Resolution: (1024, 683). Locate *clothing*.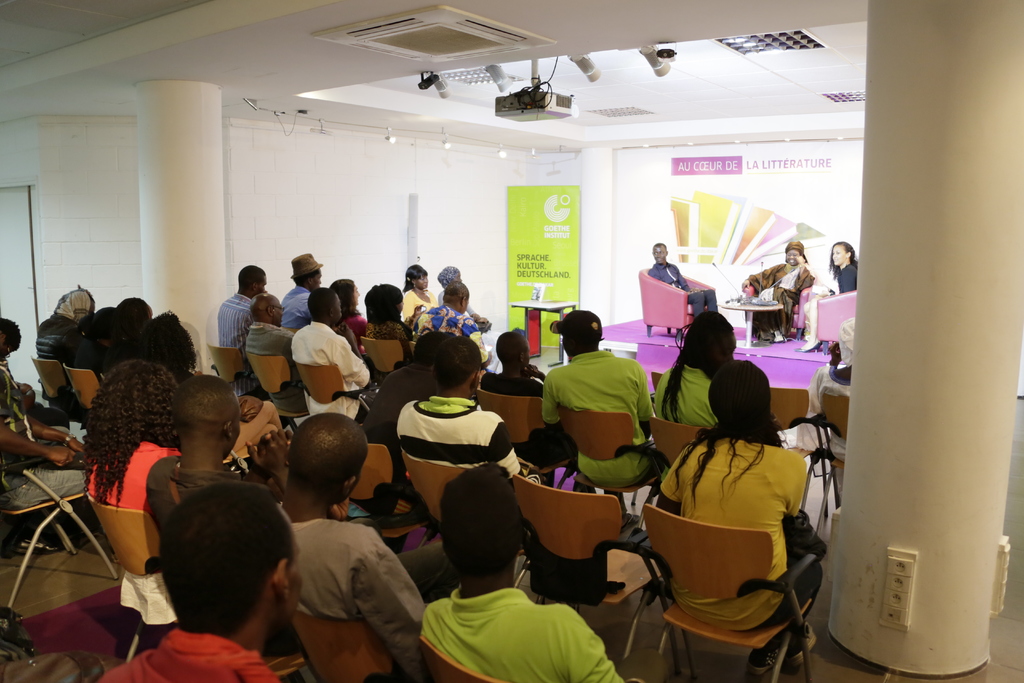
[left=420, top=299, right=493, bottom=366].
